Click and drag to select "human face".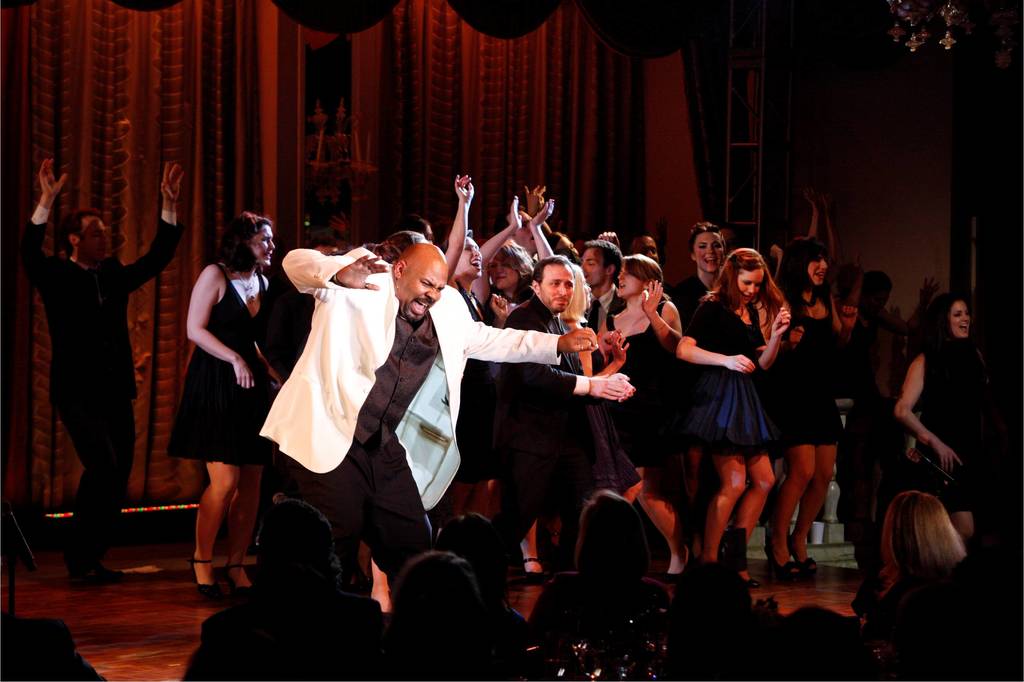
Selection: 692 231 719 272.
